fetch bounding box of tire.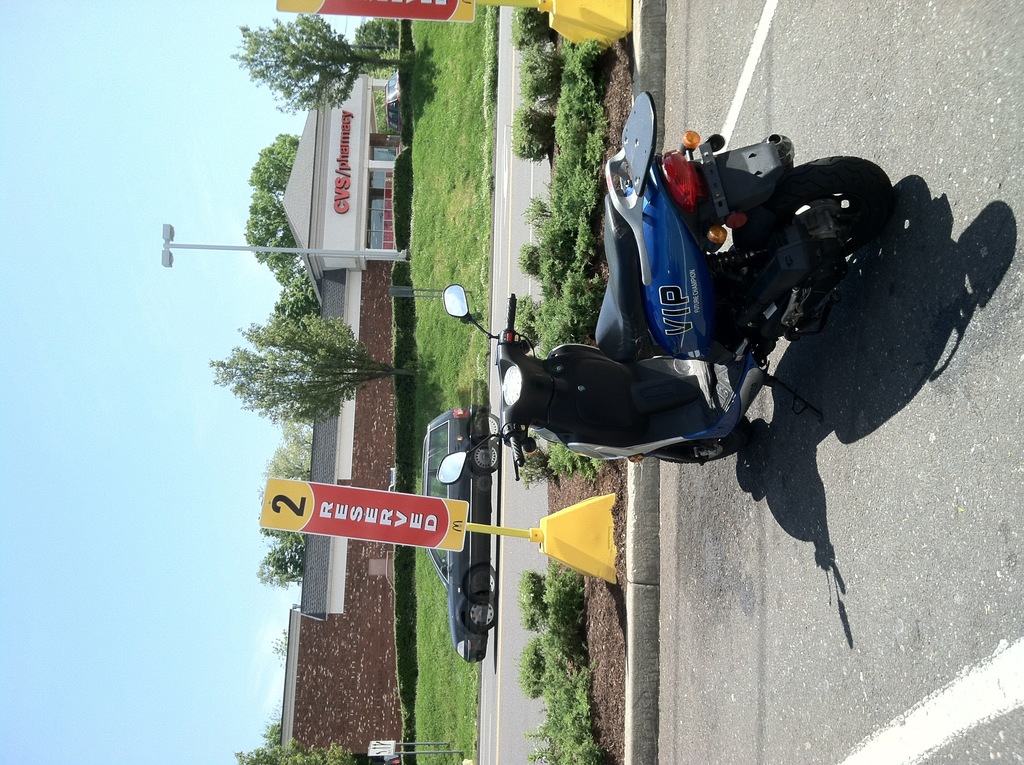
Bbox: {"left": 785, "top": 154, "right": 890, "bottom": 255}.
